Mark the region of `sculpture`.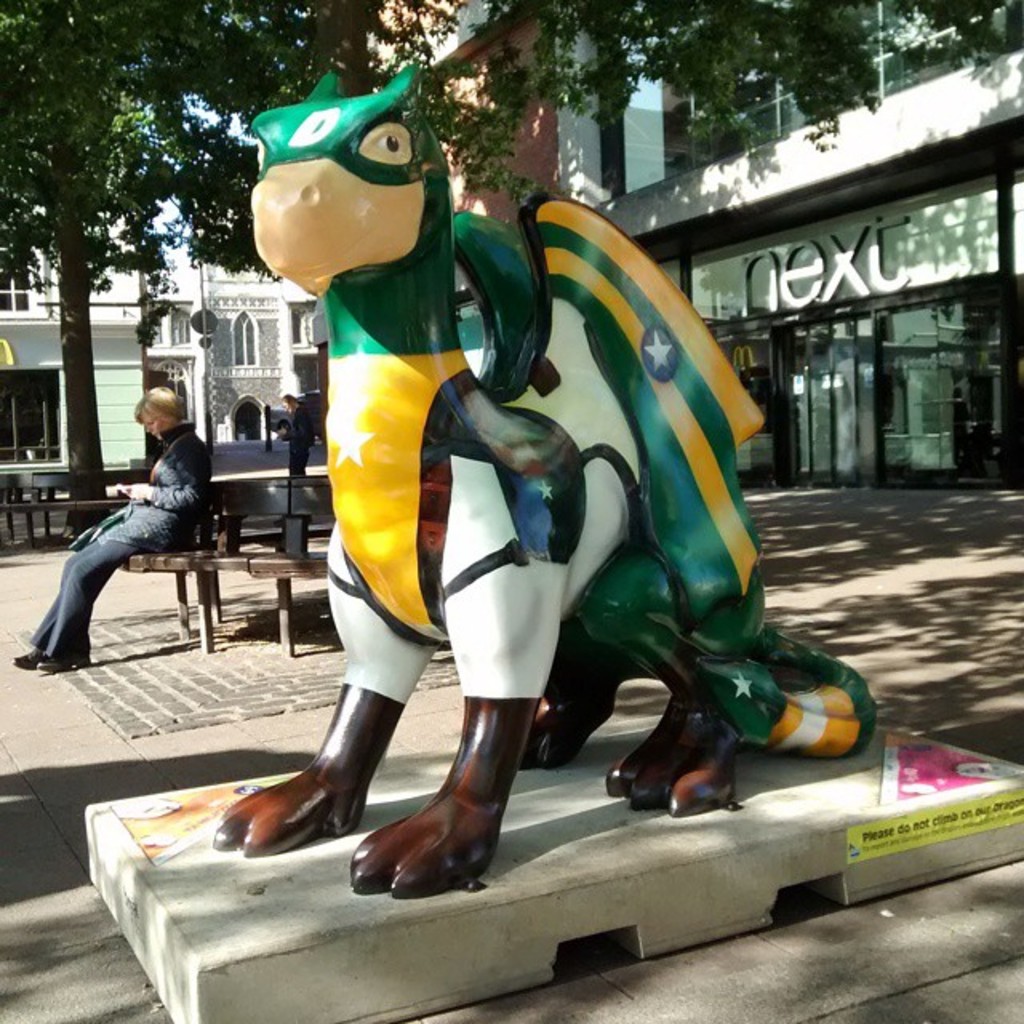
Region: pyautogui.locateOnScreen(186, 101, 842, 930).
